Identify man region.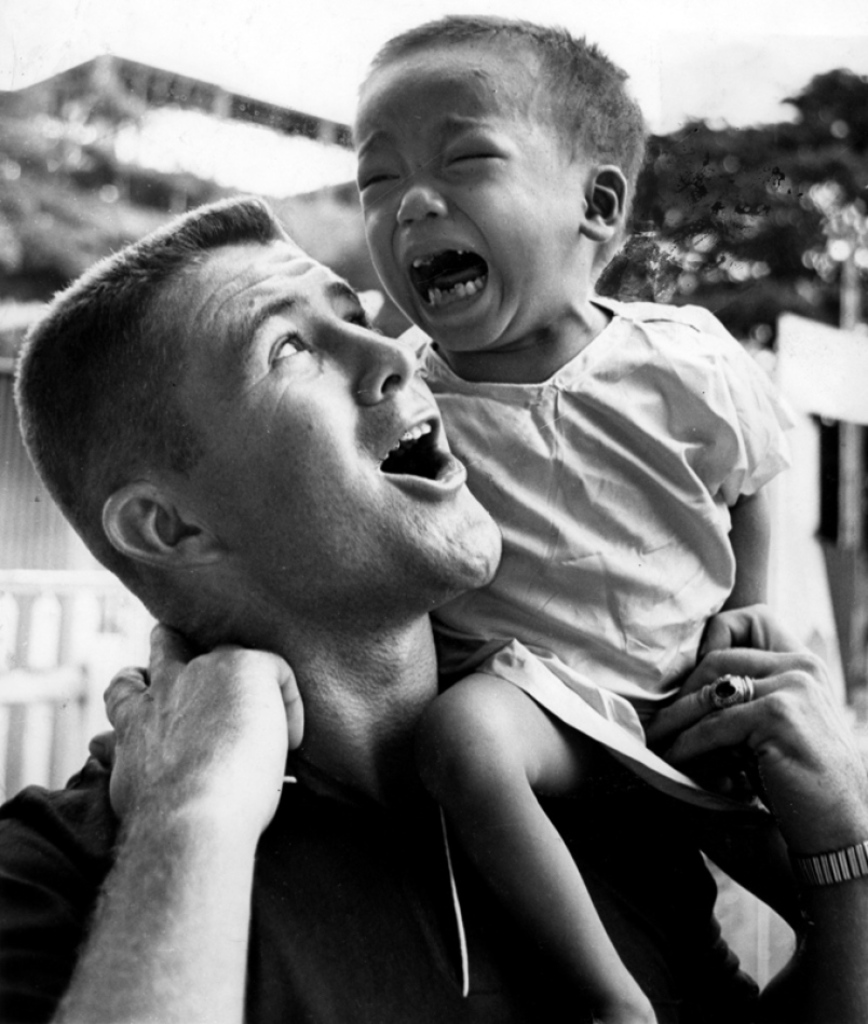
Region: 3, 189, 867, 1023.
